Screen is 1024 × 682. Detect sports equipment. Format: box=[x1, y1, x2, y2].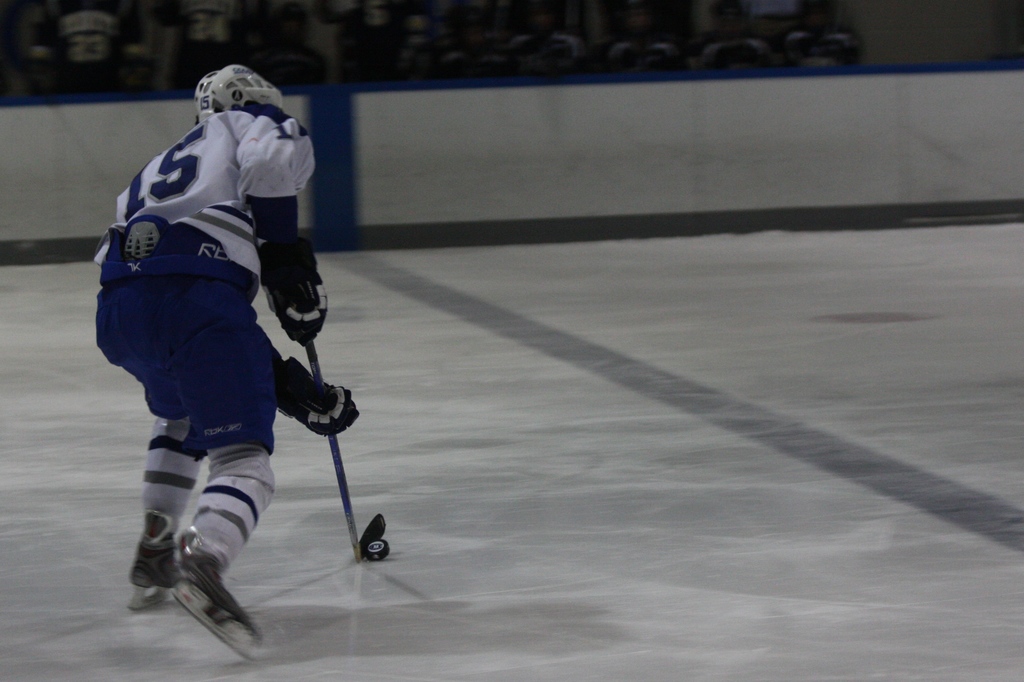
box=[305, 336, 388, 563].
